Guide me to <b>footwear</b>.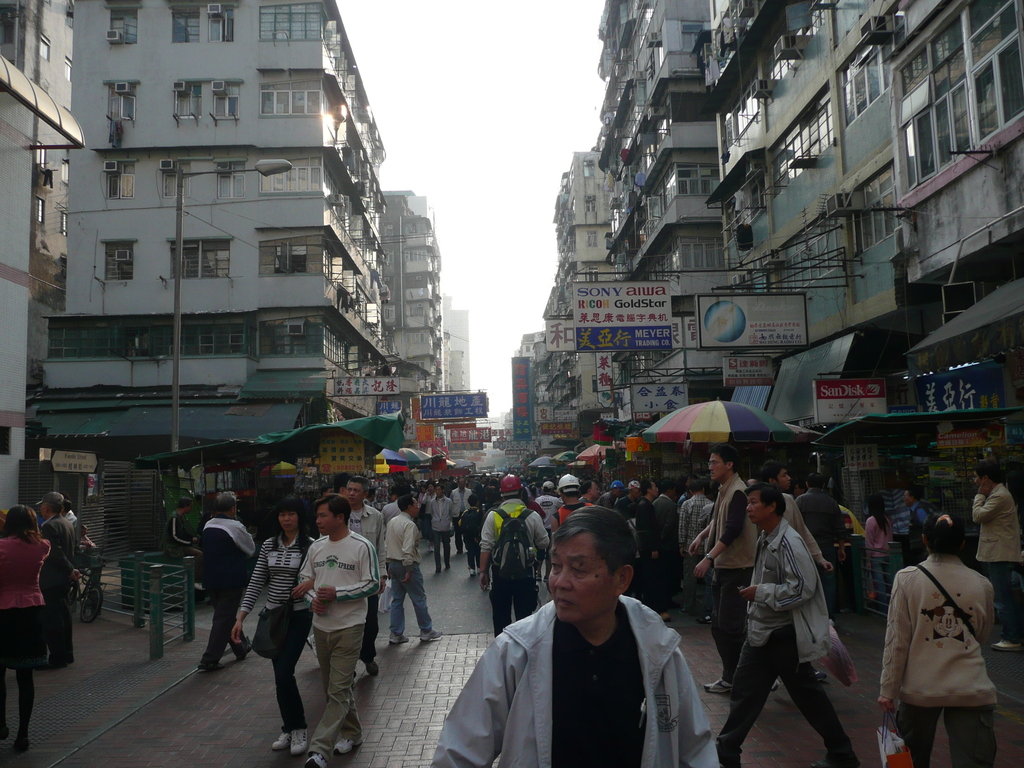
Guidance: bbox(267, 728, 293, 751).
